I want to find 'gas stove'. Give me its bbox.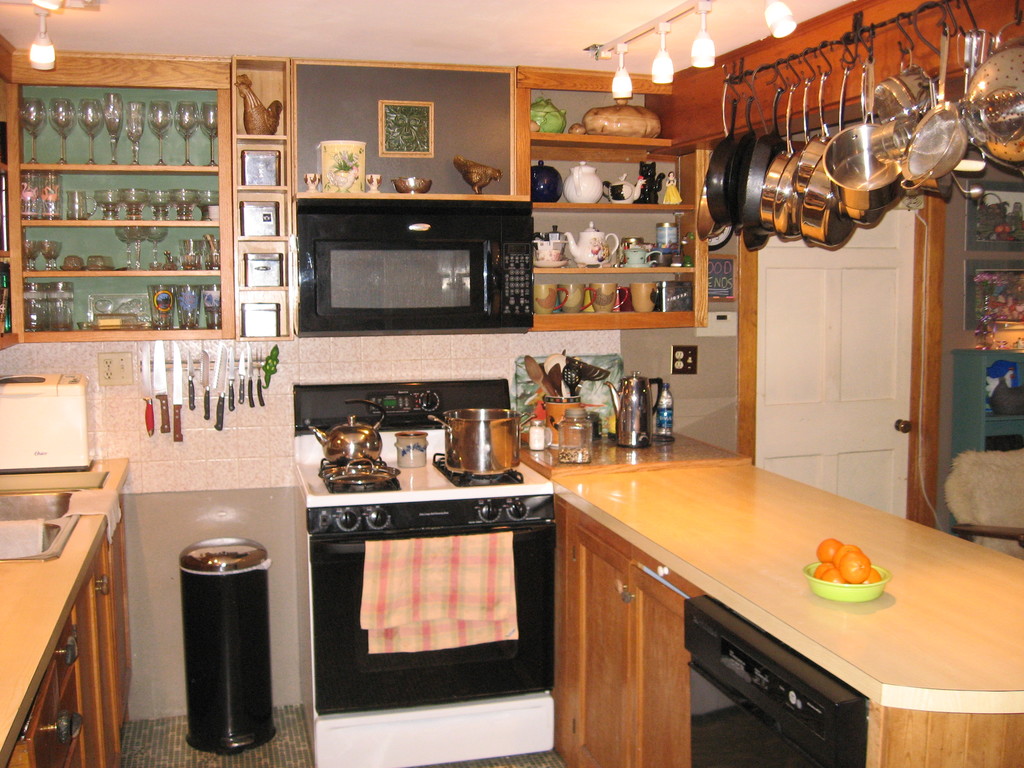
bbox(304, 442, 534, 500).
